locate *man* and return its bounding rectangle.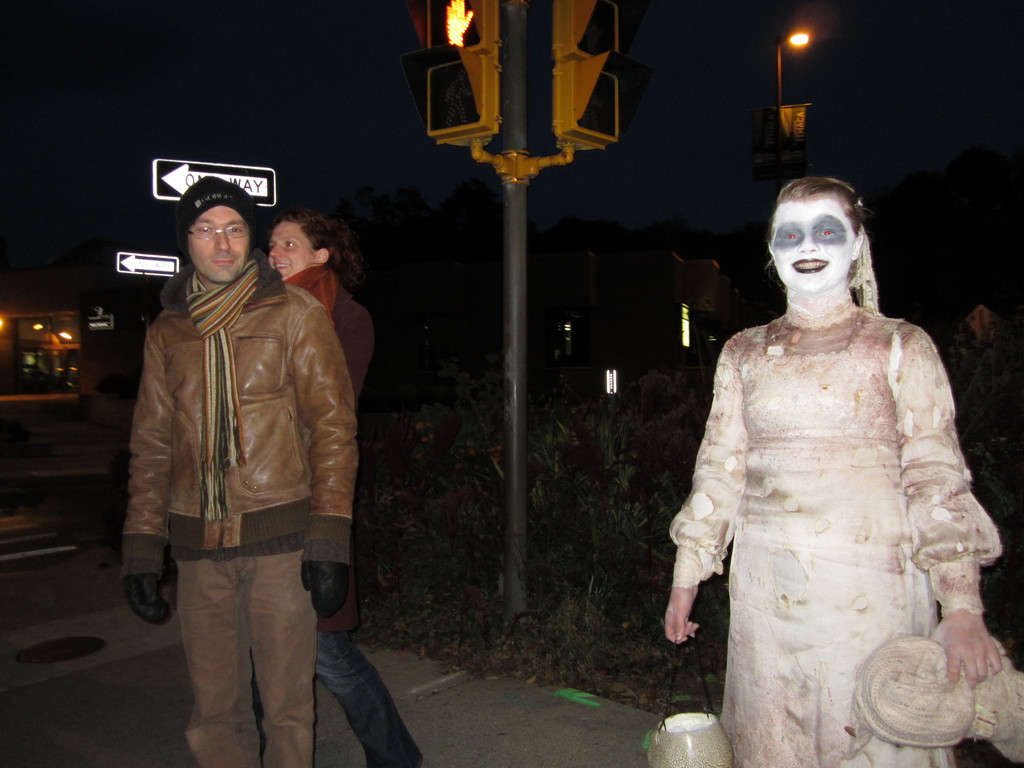
[left=101, top=156, right=362, bottom=751].
